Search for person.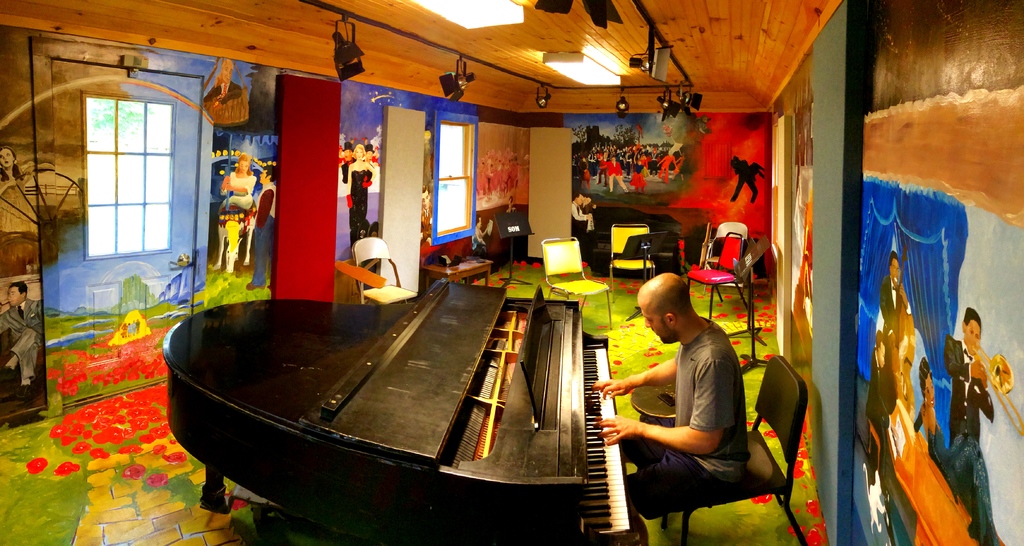
Found at [735,156,766,178].
